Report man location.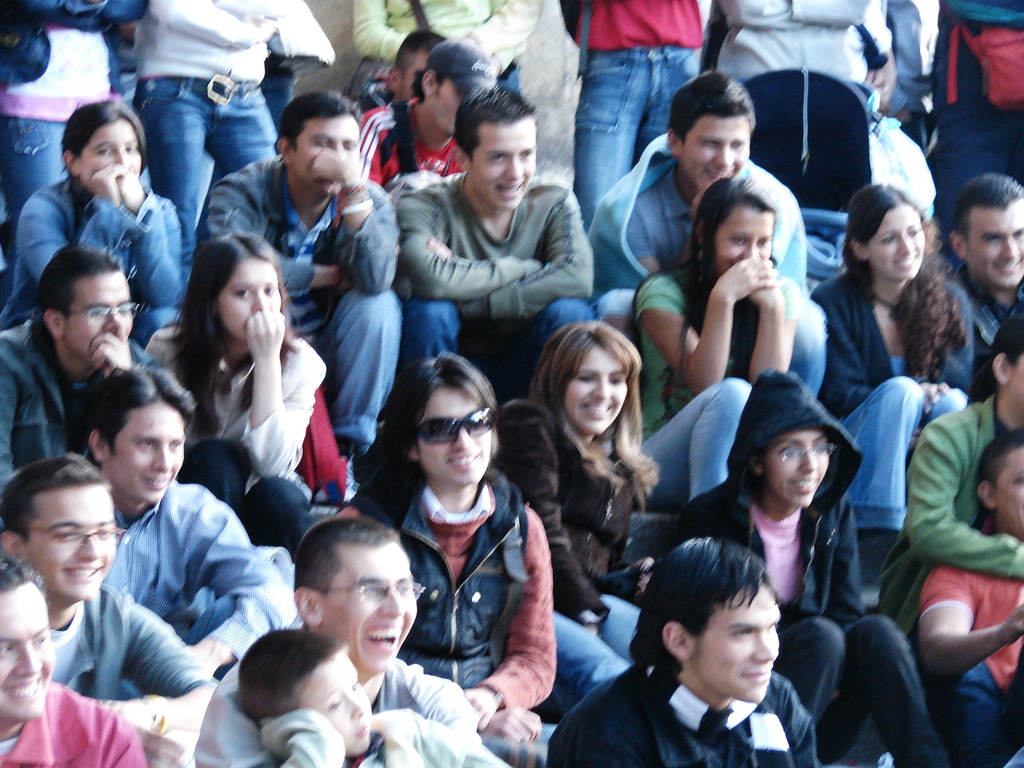
Report: pyautogui.locateOnScreen(583, 66, 804, 345).
